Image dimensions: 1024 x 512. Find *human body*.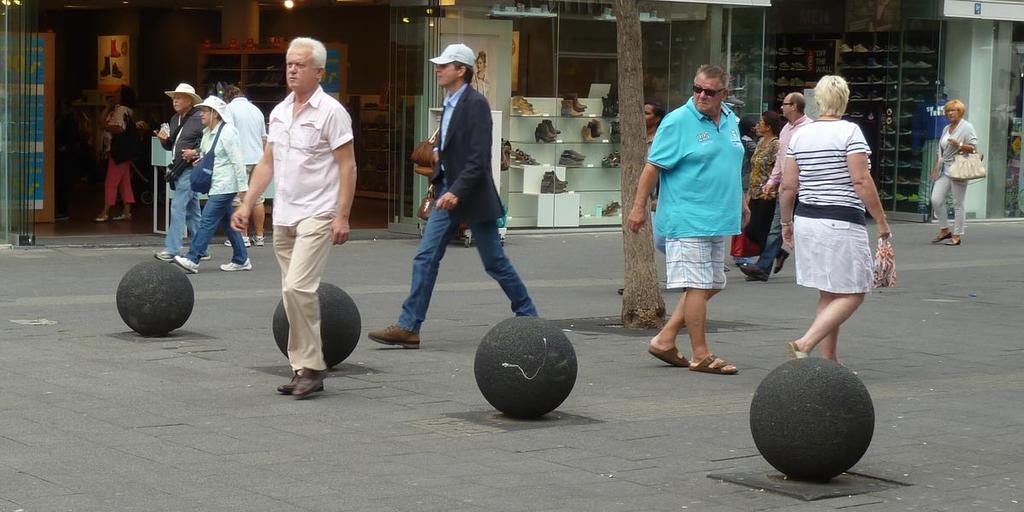
{"left": 367, "top": 48, "right": 543, "bottom": 353}.
